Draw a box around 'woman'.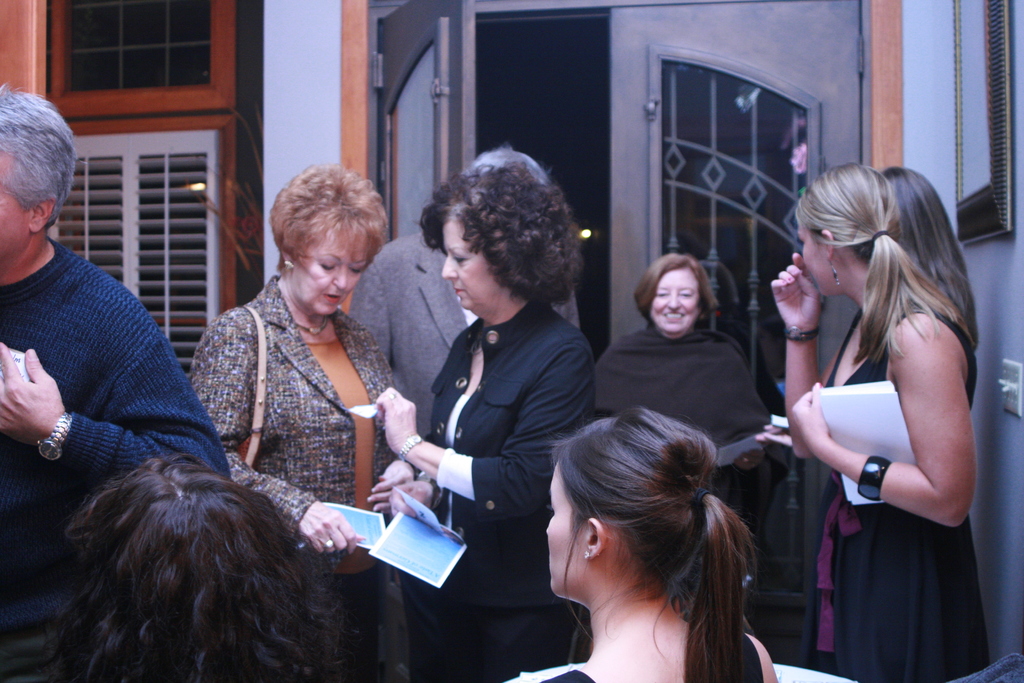
left=185, top=157, right=413, bottom=682.
